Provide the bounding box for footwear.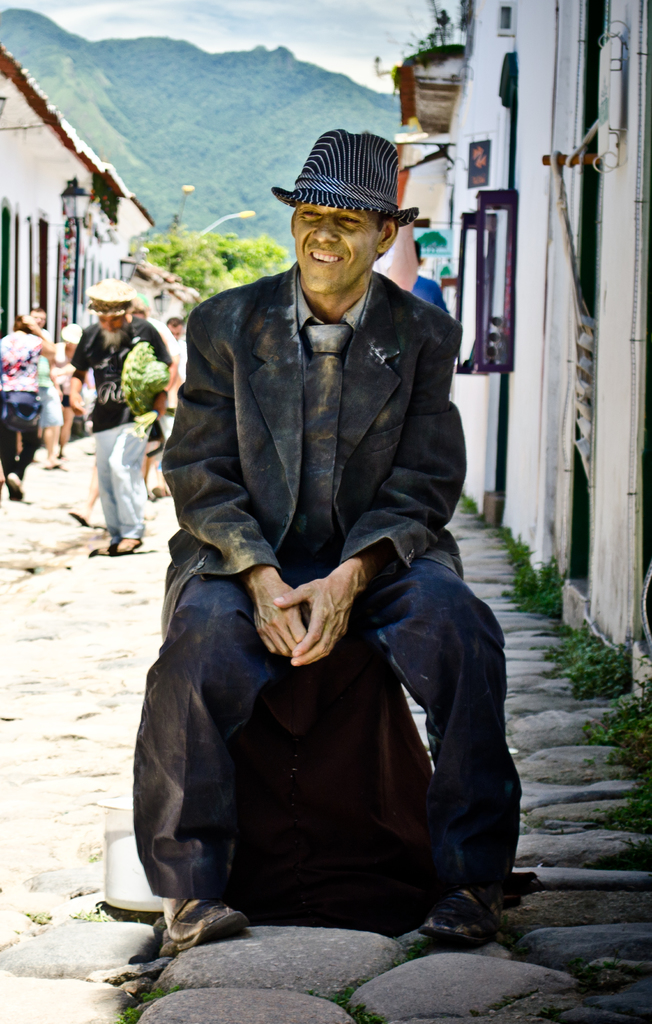
detection(6, 470, 31, 505).
